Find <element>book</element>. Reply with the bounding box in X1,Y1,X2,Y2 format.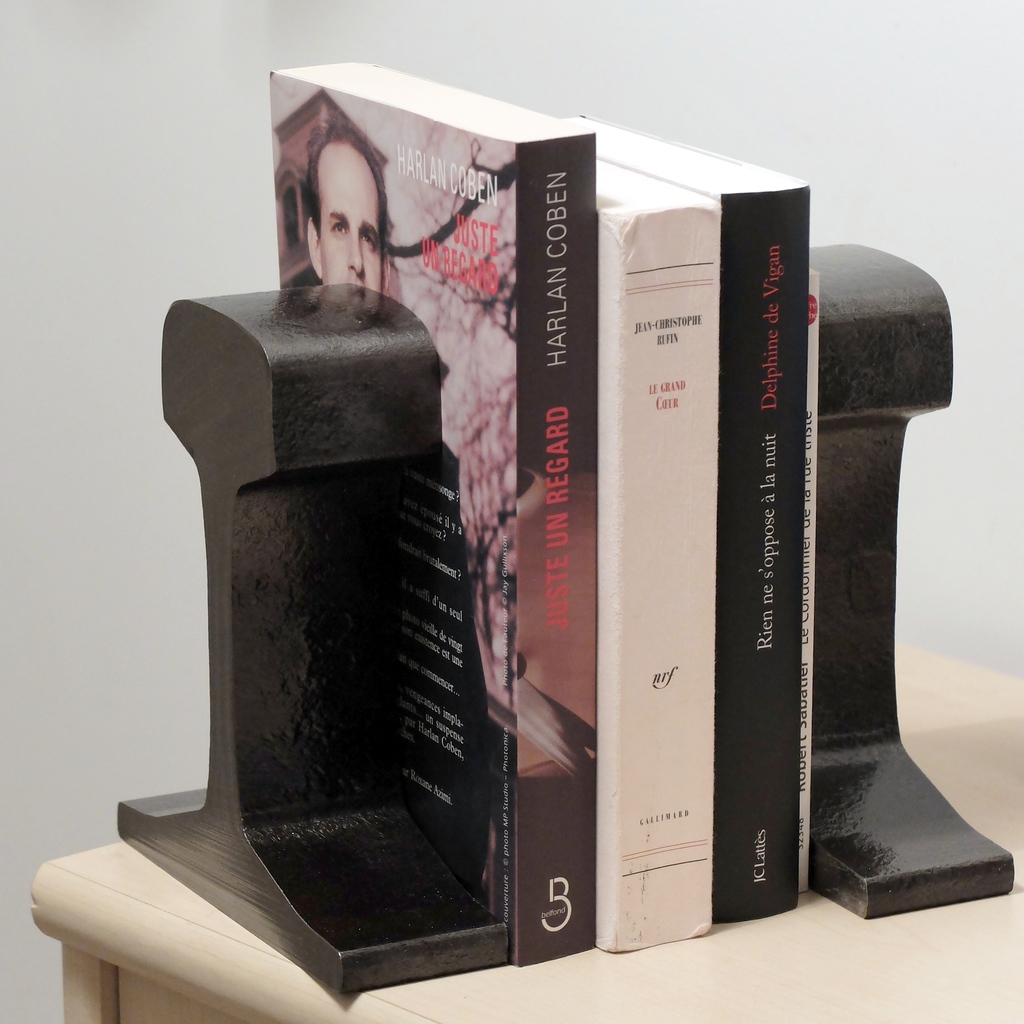
550,106,813,924.
